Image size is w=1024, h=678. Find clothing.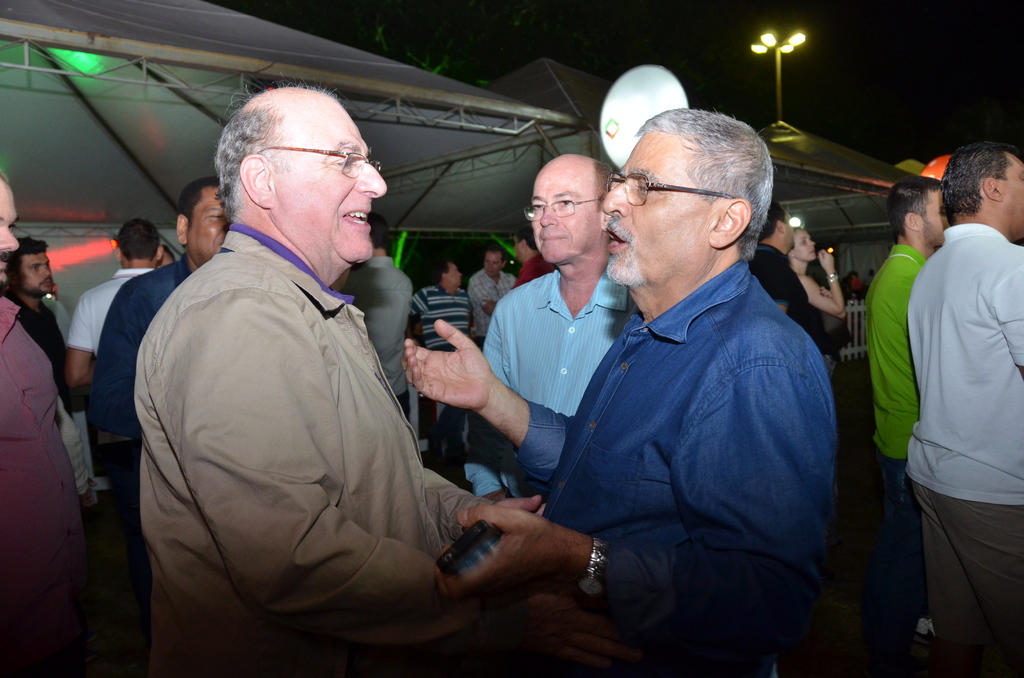
bbox=(20, 298, 78, 400).
